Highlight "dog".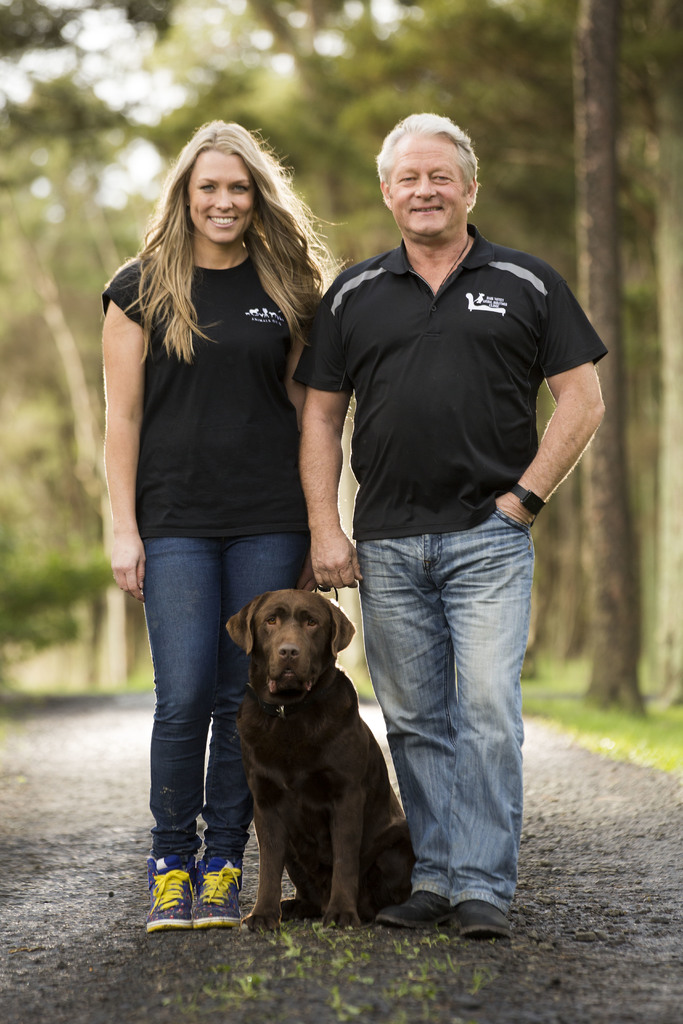
Highlighted region: [left=227, top=592, right=420, bottom=938].
